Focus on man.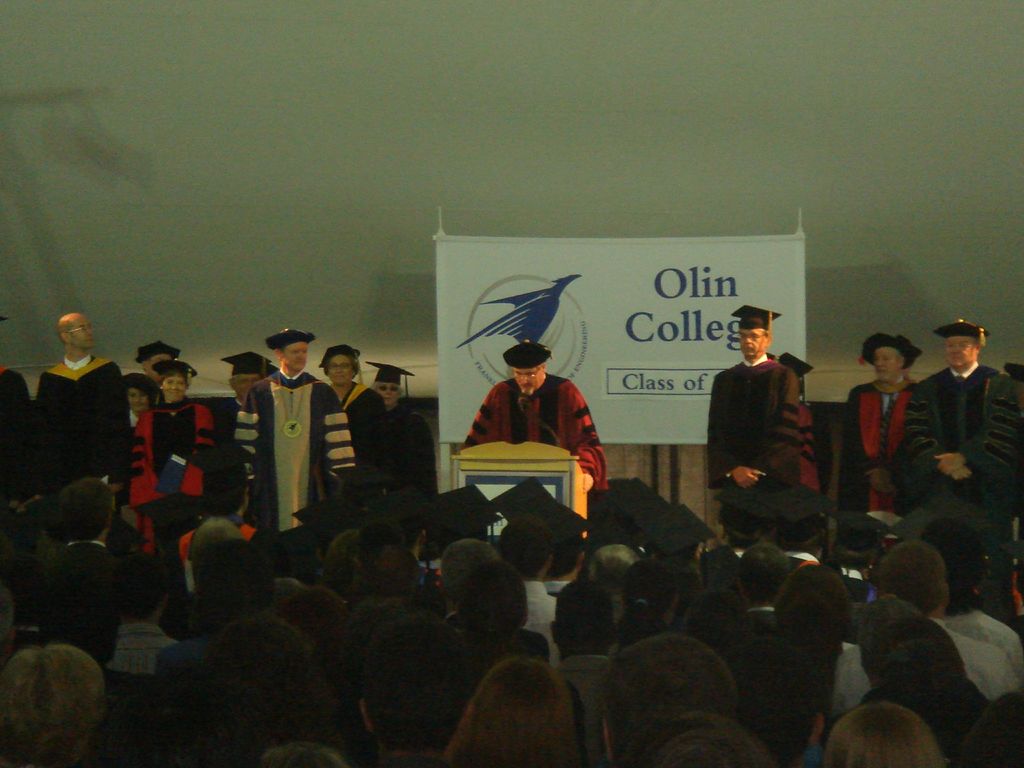
Focused at bbox(235, 328, 362, 569).
